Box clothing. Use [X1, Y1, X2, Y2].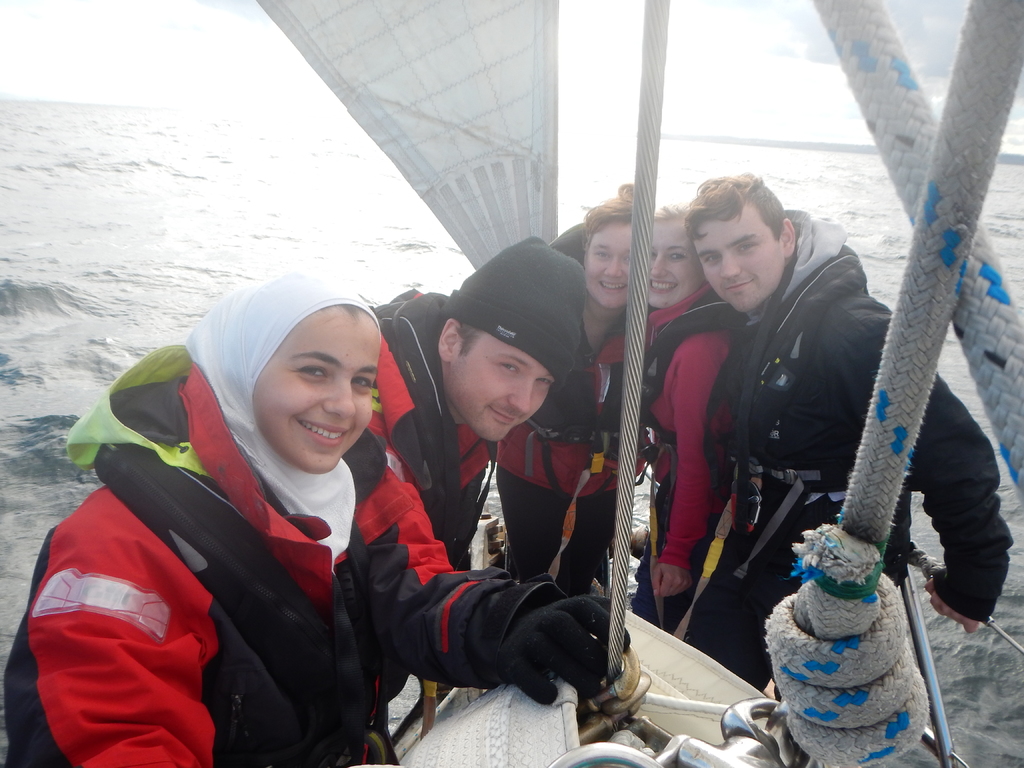
[486, 220, 658, 596].
